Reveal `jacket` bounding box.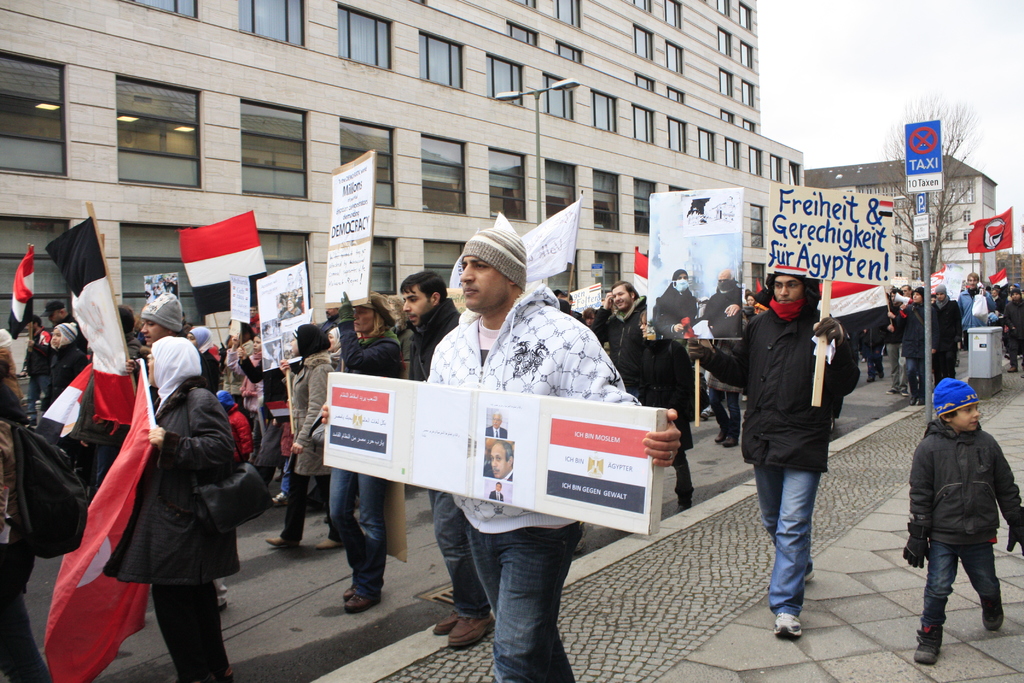
Revealed: [left=424, top=288, right=659, bottom=549].
